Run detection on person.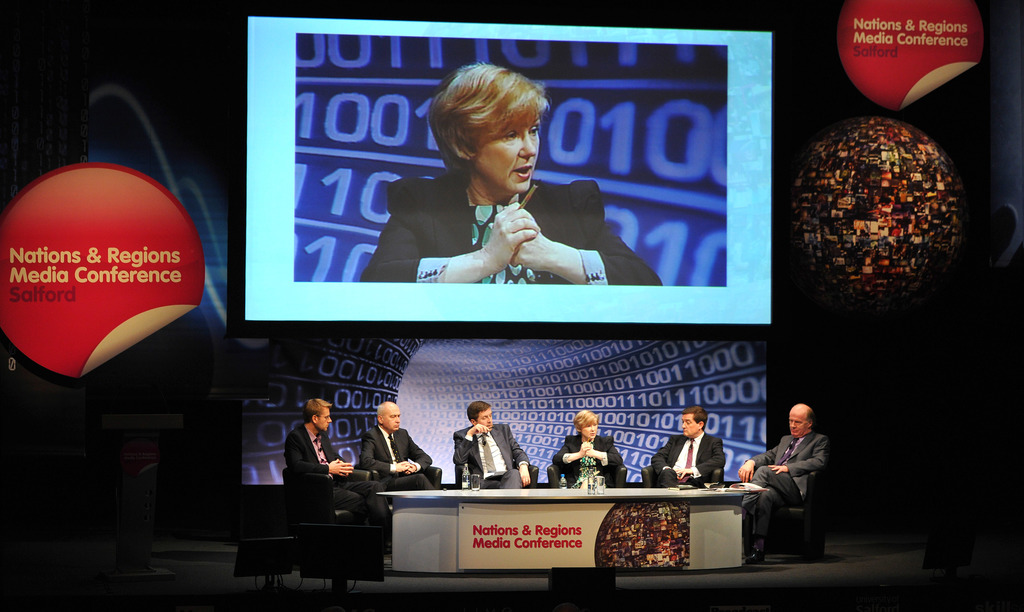
Result: pyautogui.locateOnScreen(741, 402, 832, 563).
